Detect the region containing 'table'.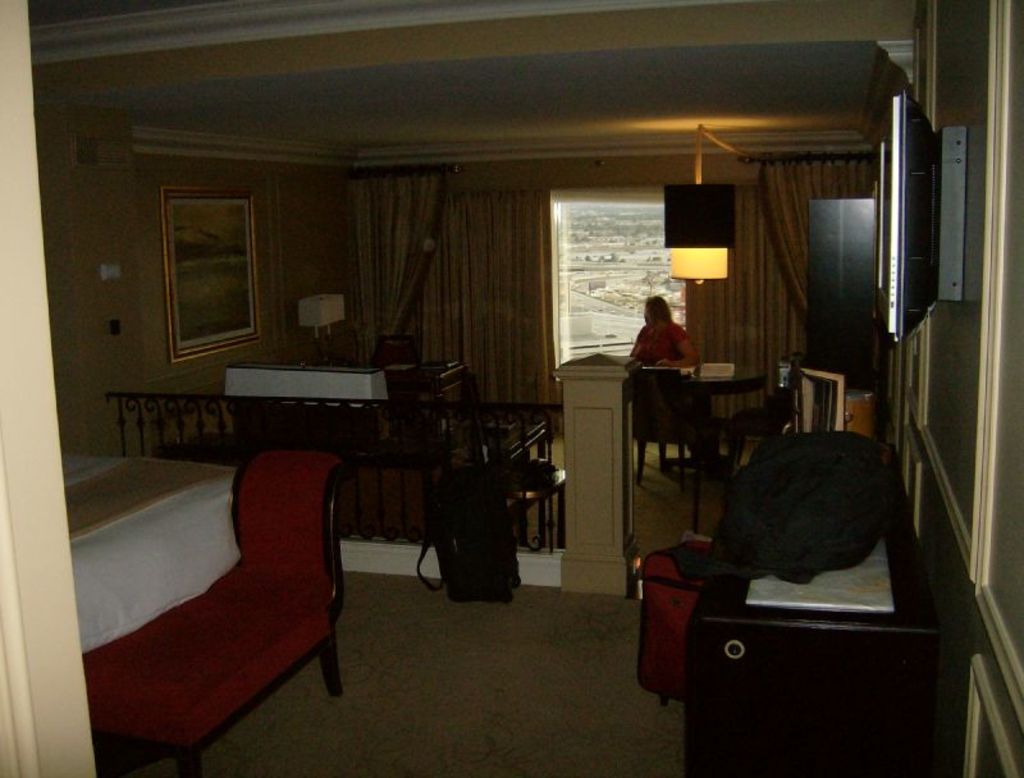
685, 499, 988, 777.
